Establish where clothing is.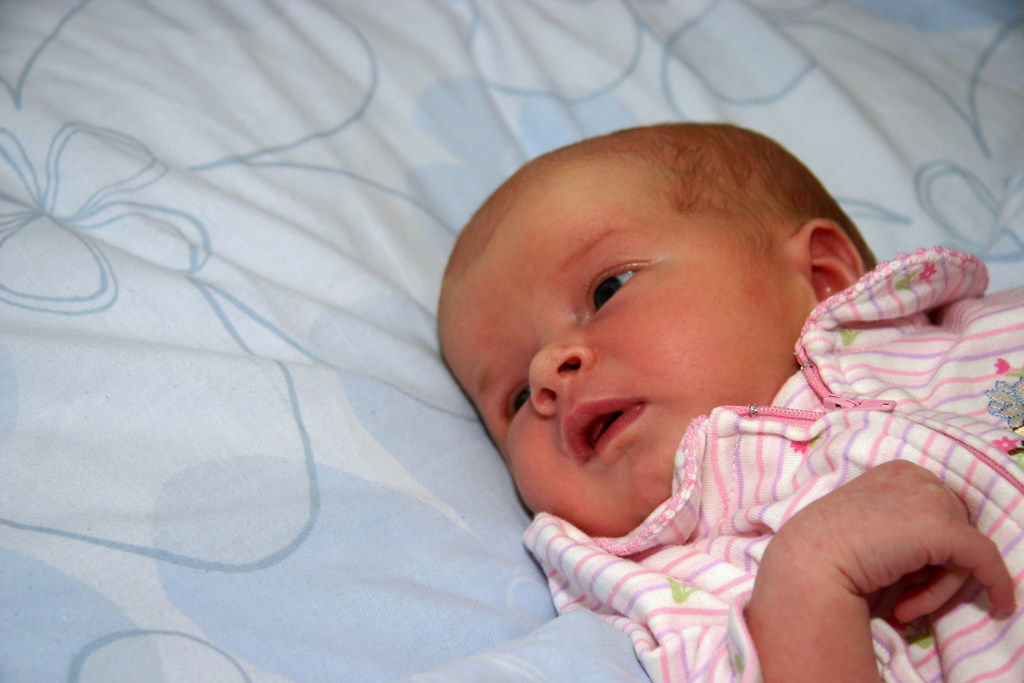
Established at [left=556, top=258, right=1017, bottom=648].
